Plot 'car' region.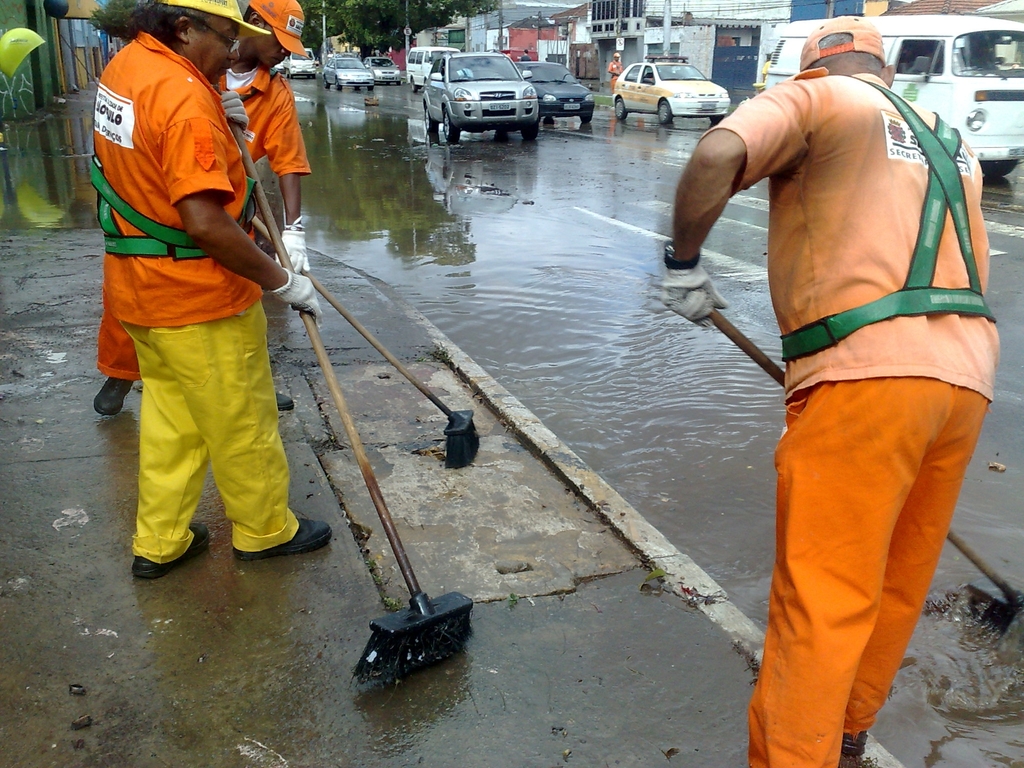
Plotted at [left=365, top=55, right=402, bottom=84].
